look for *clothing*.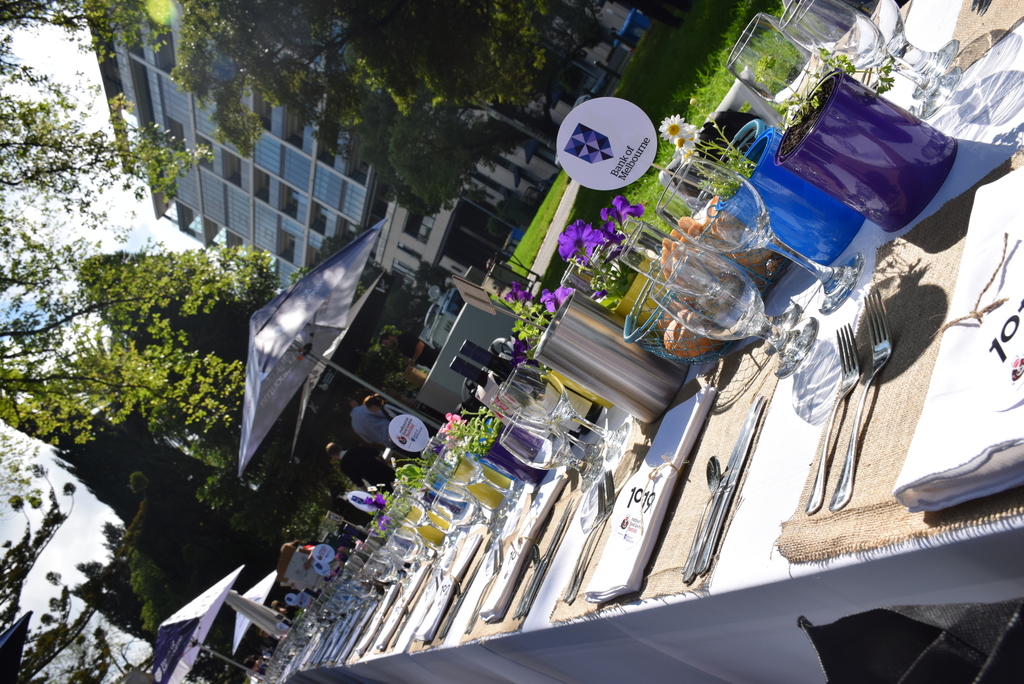
Found: <region>393, 330, 434, 367</region>.
